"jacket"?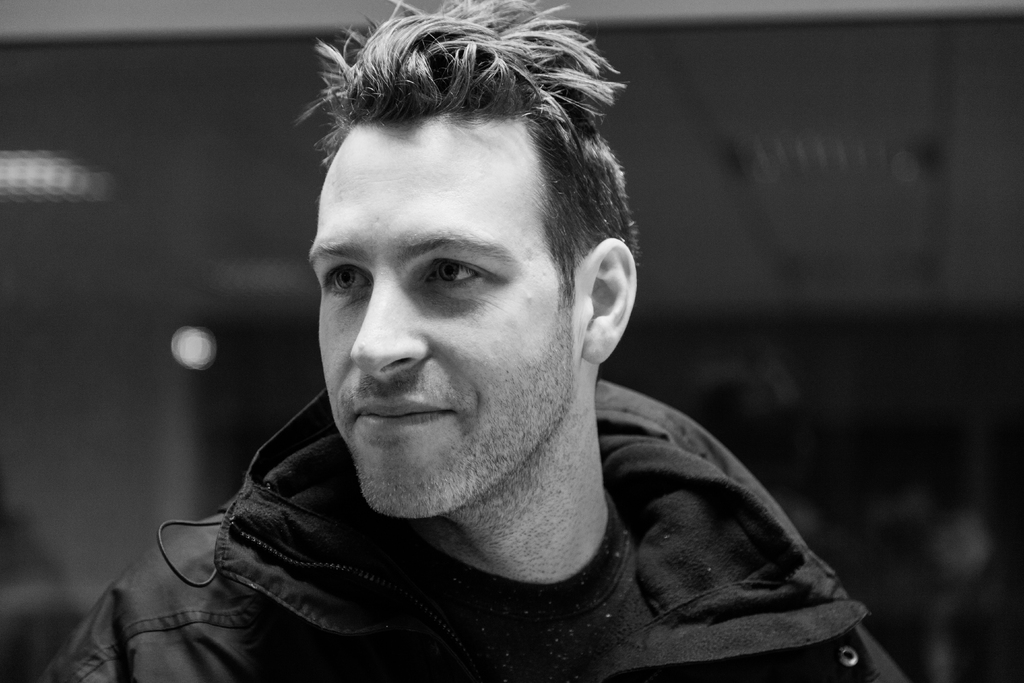
bbox=(44, 391, 876, 682)
